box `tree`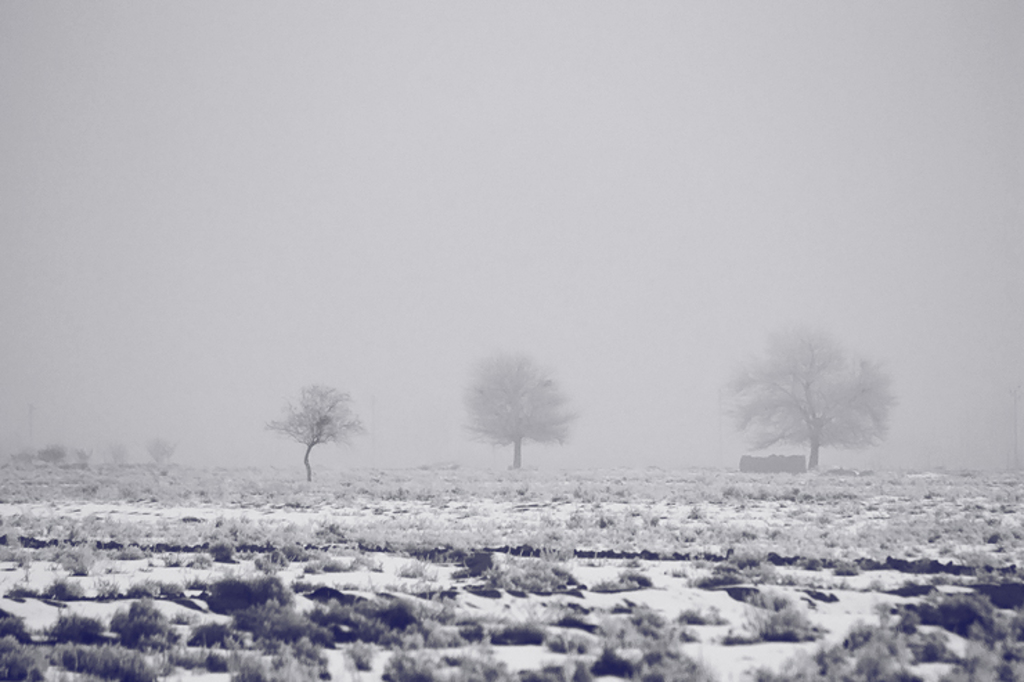
pyautogui.locateOnScreen(475, 350, 584, 483)
